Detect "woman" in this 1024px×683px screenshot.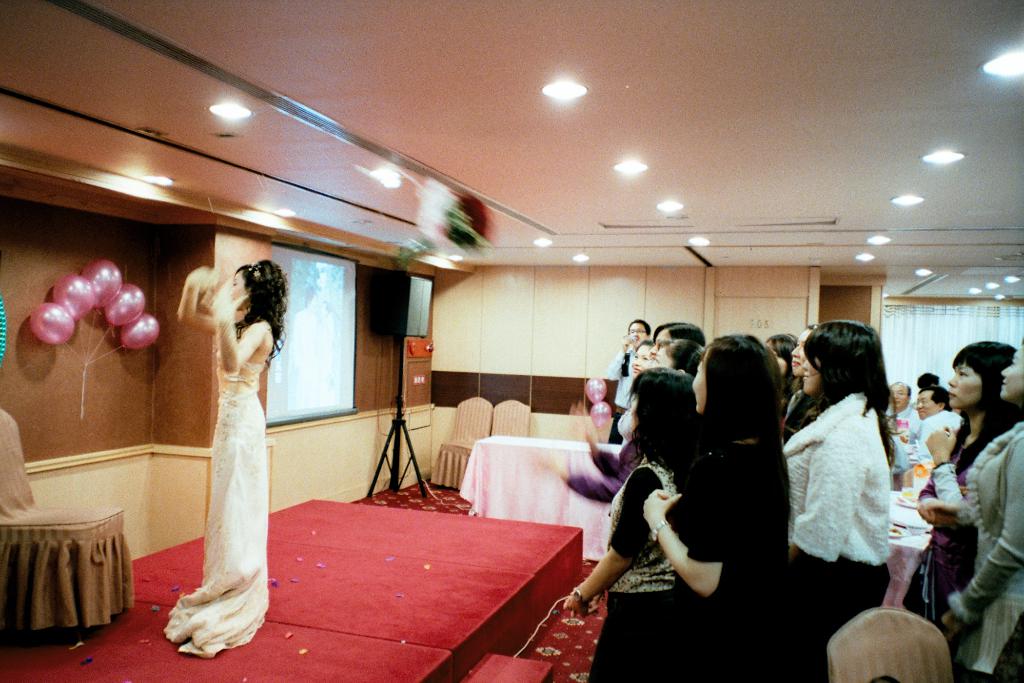
Detection: 937/343/1023/682.
